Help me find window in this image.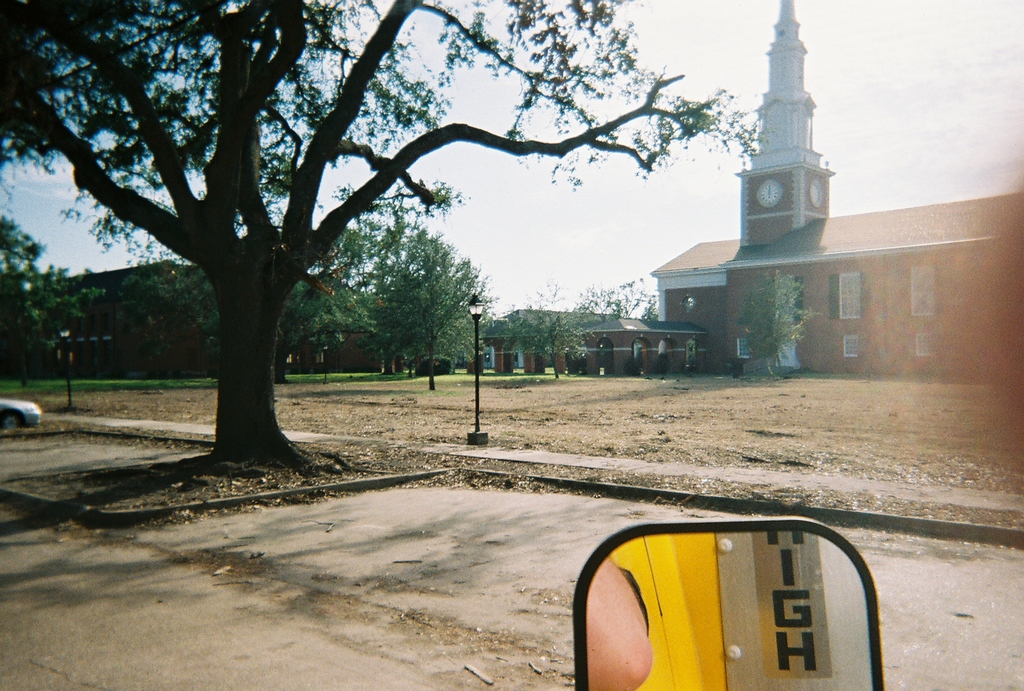
Found it: locate(846, 337, 860, 358).
